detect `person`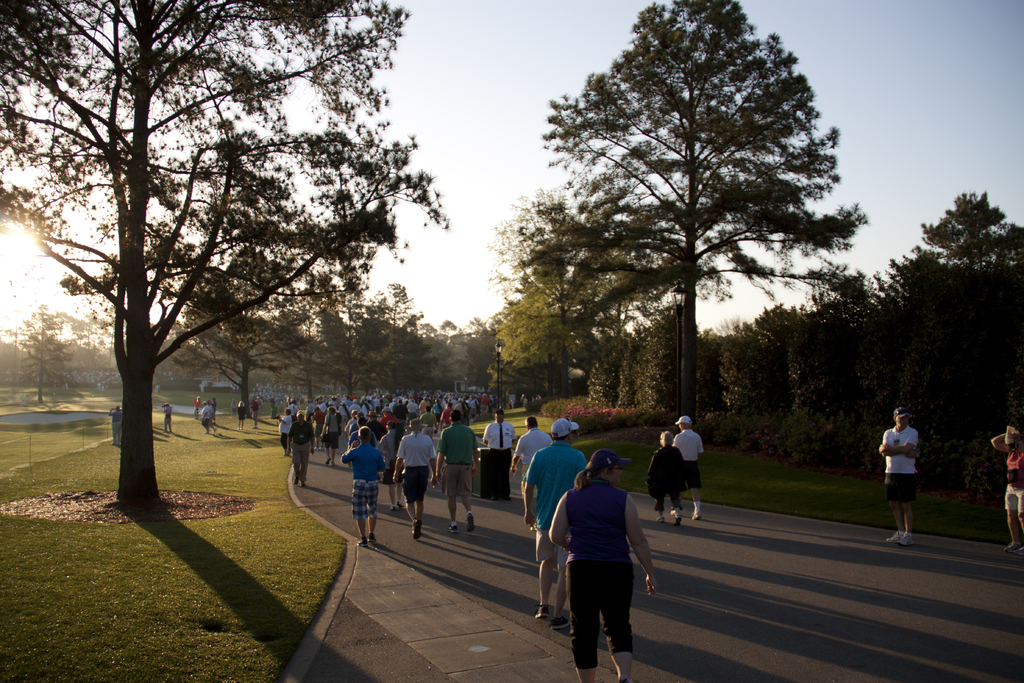
{"left": 658, "top": 409, "right": 681, "bottom": 516}
